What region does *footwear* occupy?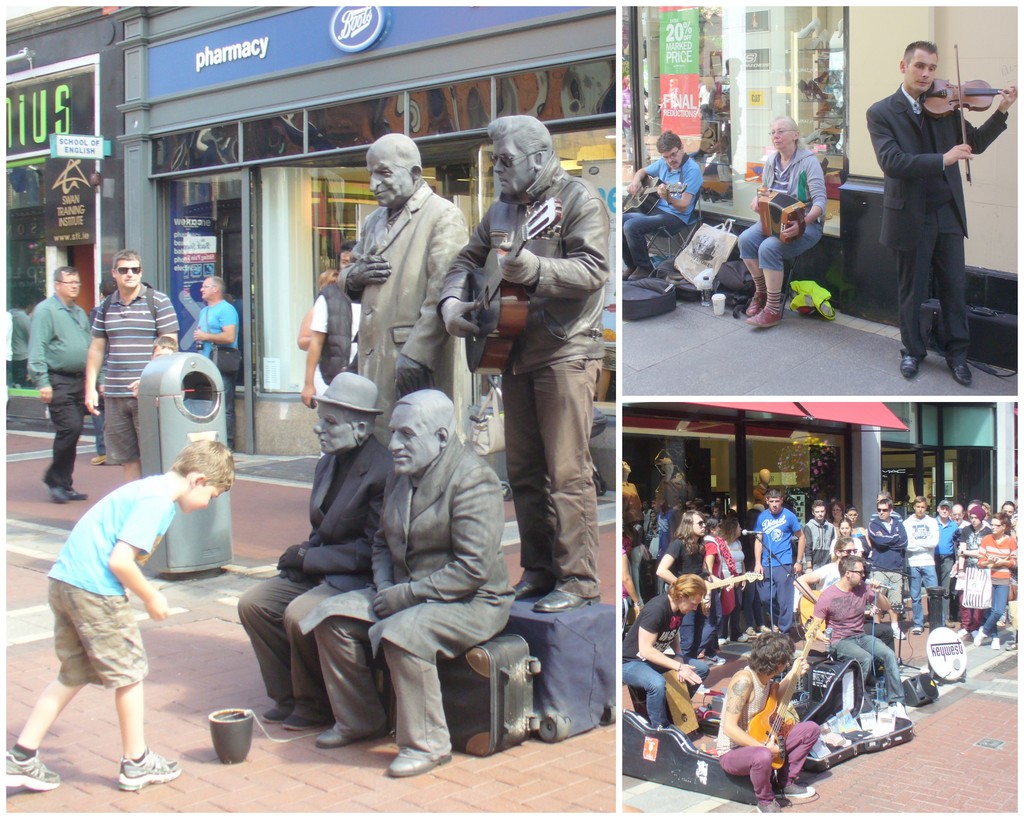
bbox(951, 358, 972, 385).
